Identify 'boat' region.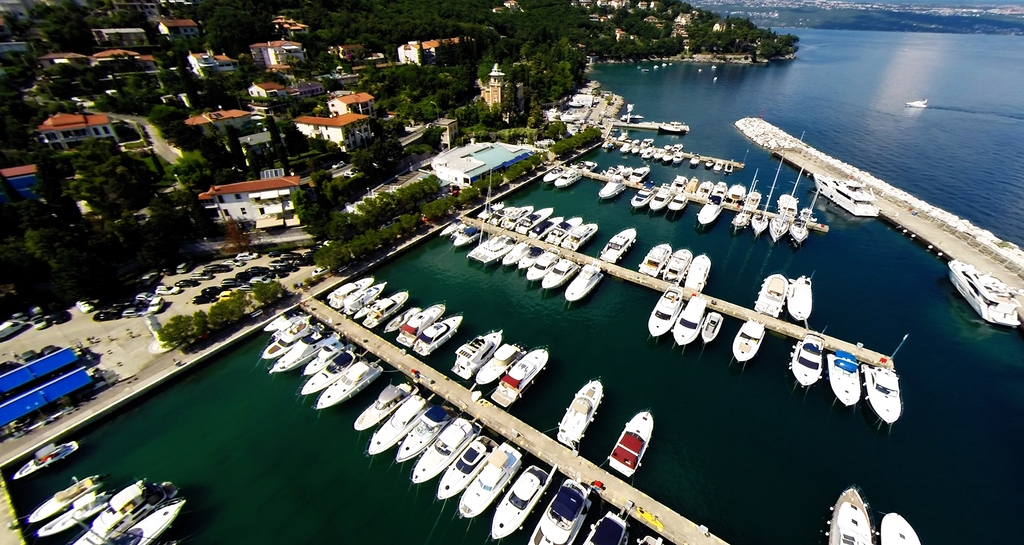
Region: (x1=753, y1=270, x2=782, y2=321).
